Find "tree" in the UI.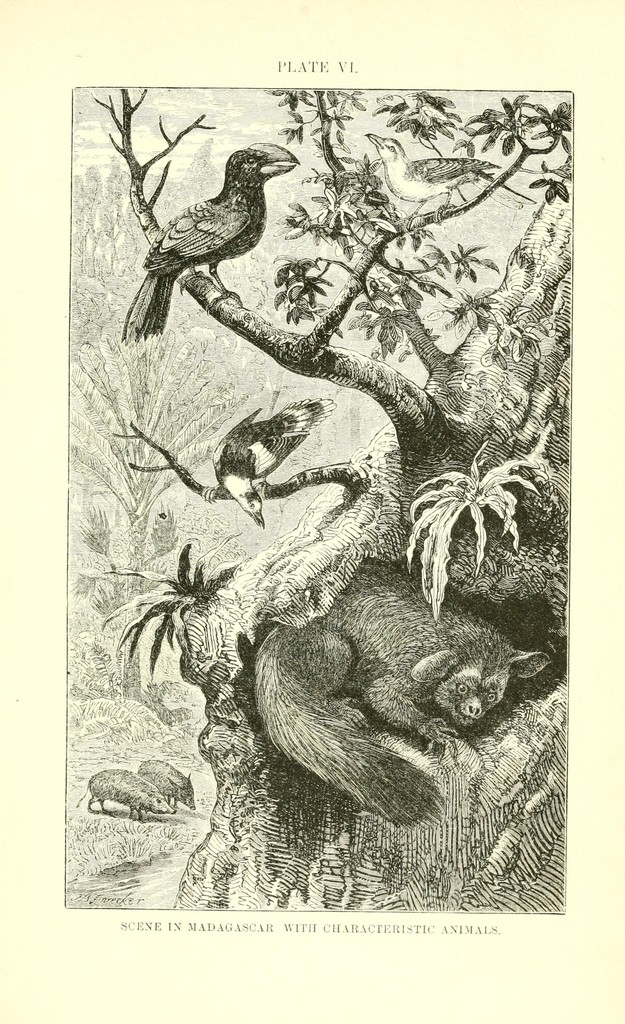
UI element at 87,81,586,518.
